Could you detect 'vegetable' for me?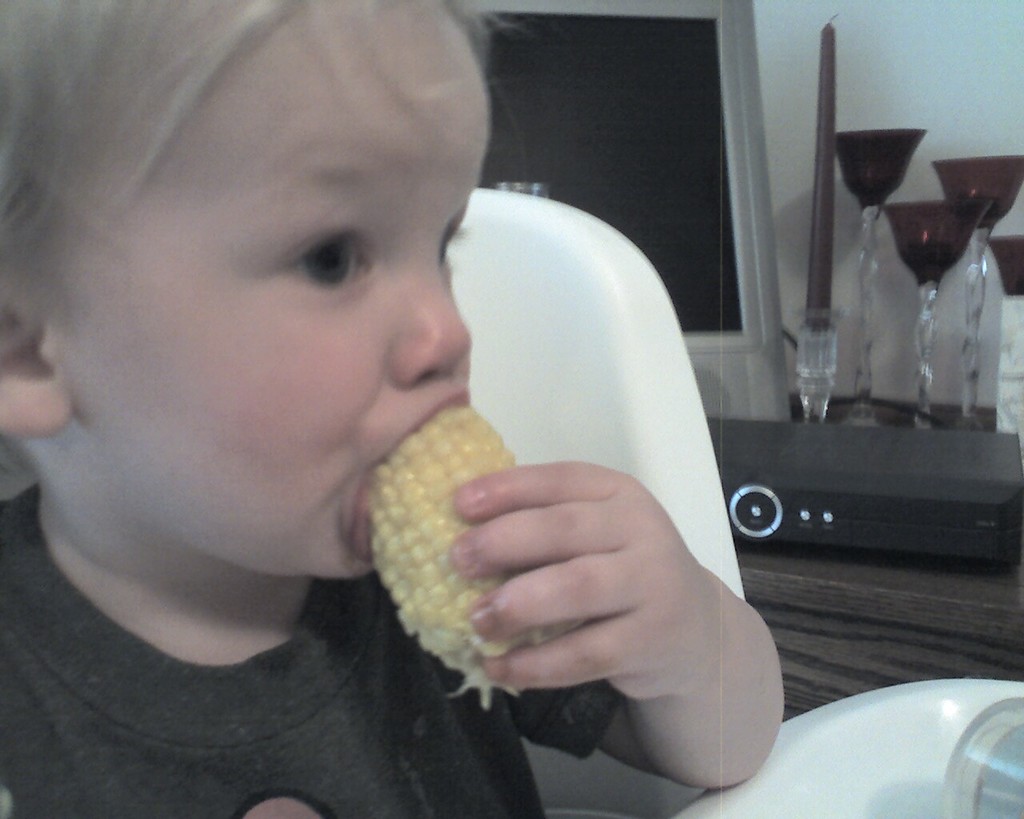
Detection result: (left=366, top=394, right=591, bottom=708).
